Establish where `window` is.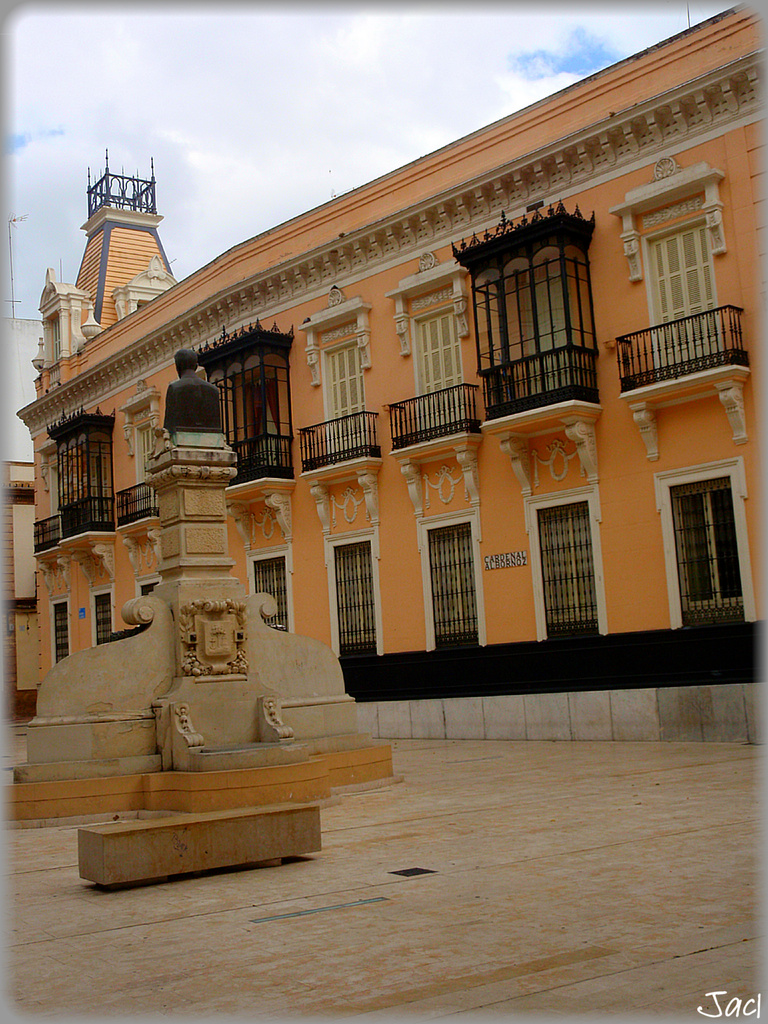
Established at [x1=430, y1=532, x2=475, y2=635].
